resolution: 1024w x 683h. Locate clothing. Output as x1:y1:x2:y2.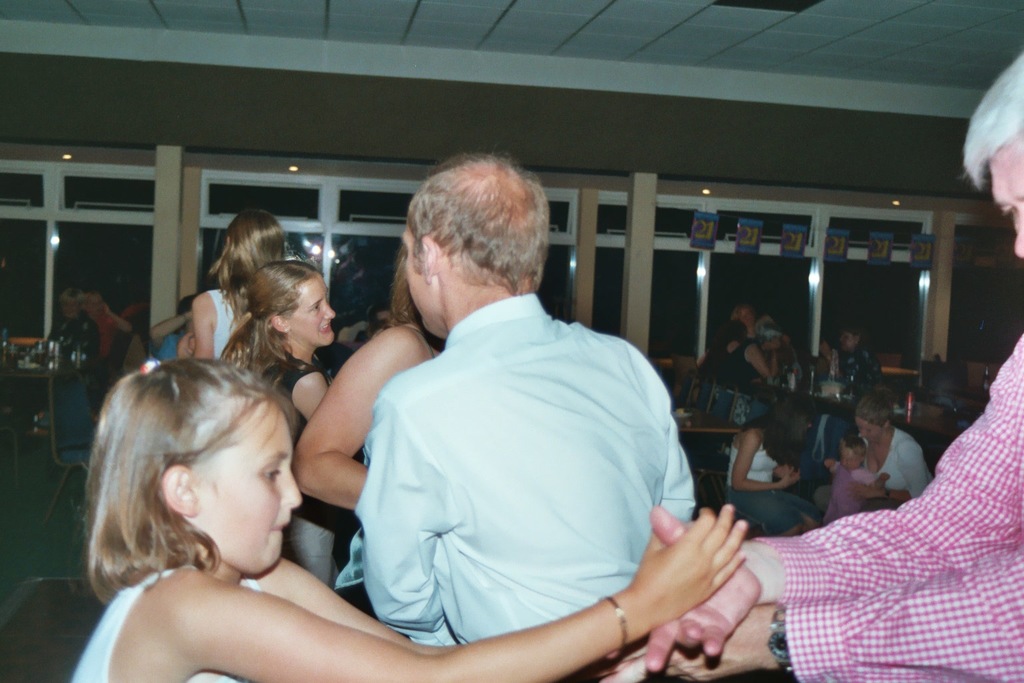
860:430:931:485.
